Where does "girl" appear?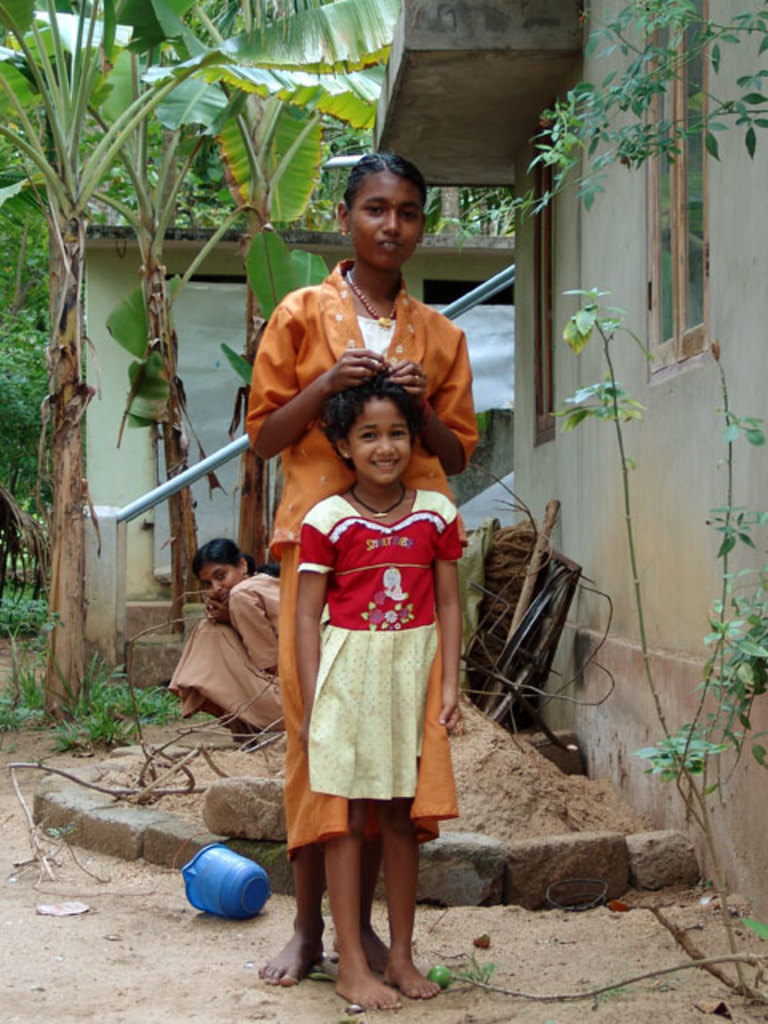
Appears at bbox(170, 536, 285, 747).
